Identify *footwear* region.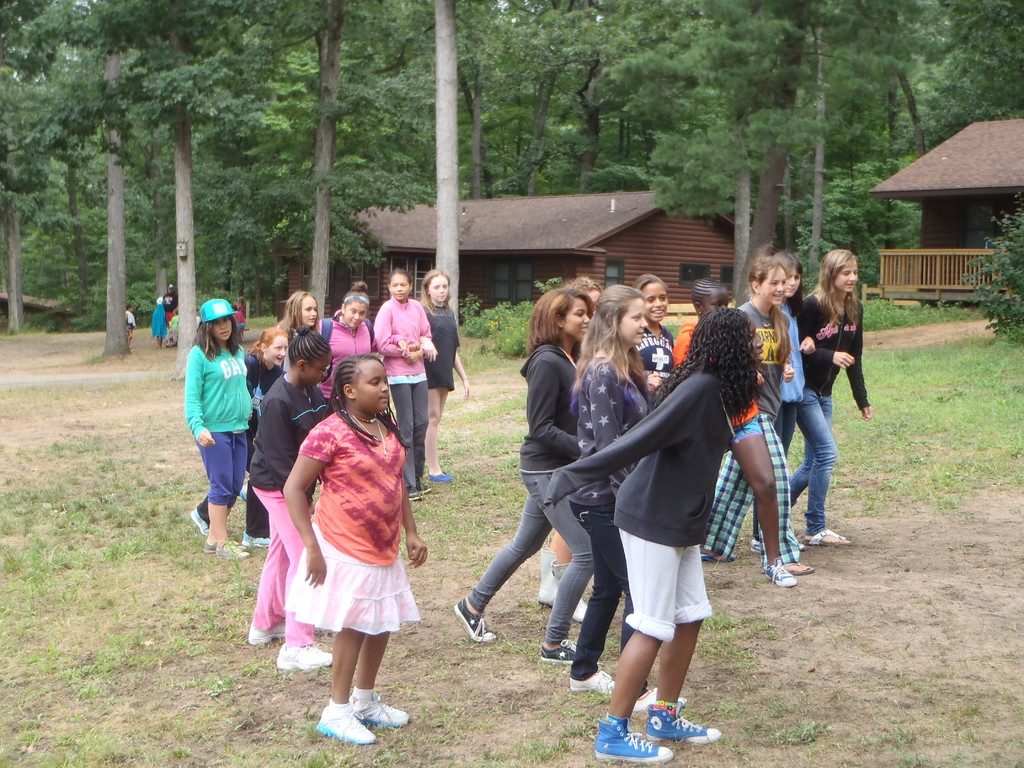
Region: <region>751, 538, 760, 554</region>.
